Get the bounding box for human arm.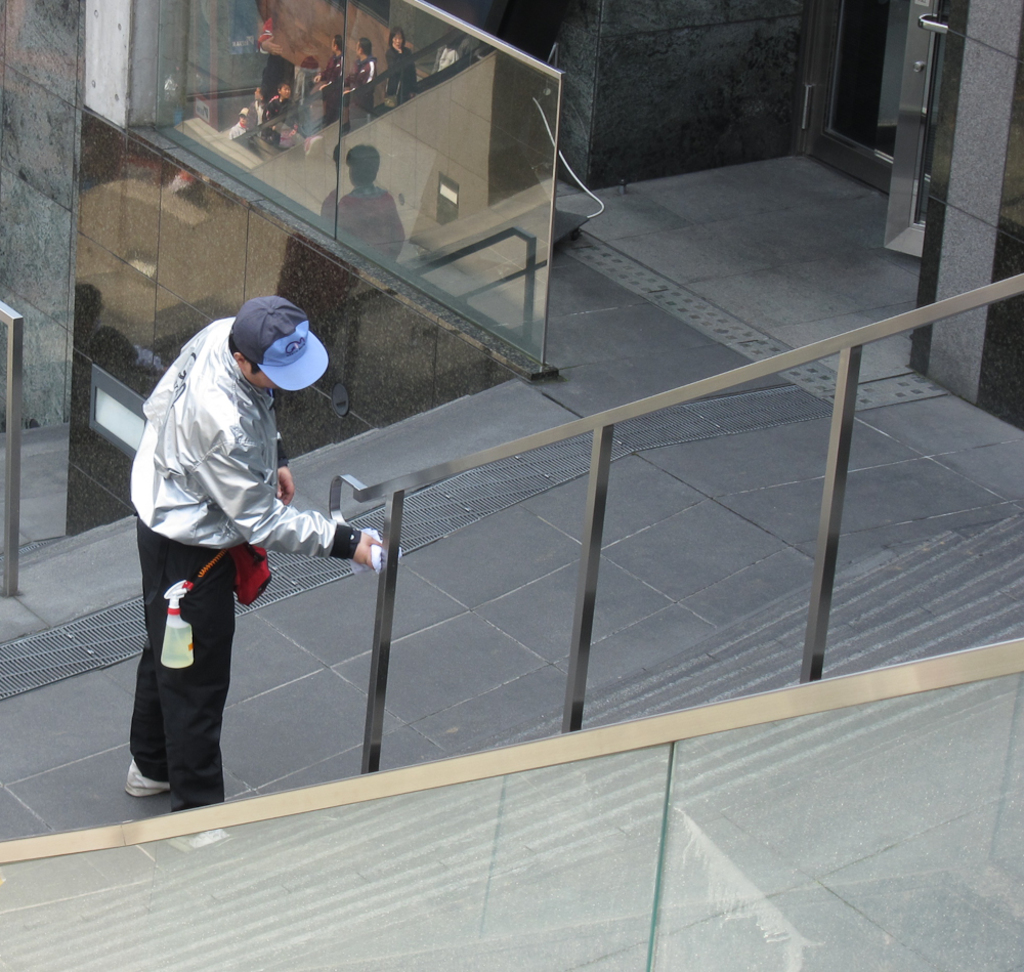
detection(199, 424, 371, 573).
